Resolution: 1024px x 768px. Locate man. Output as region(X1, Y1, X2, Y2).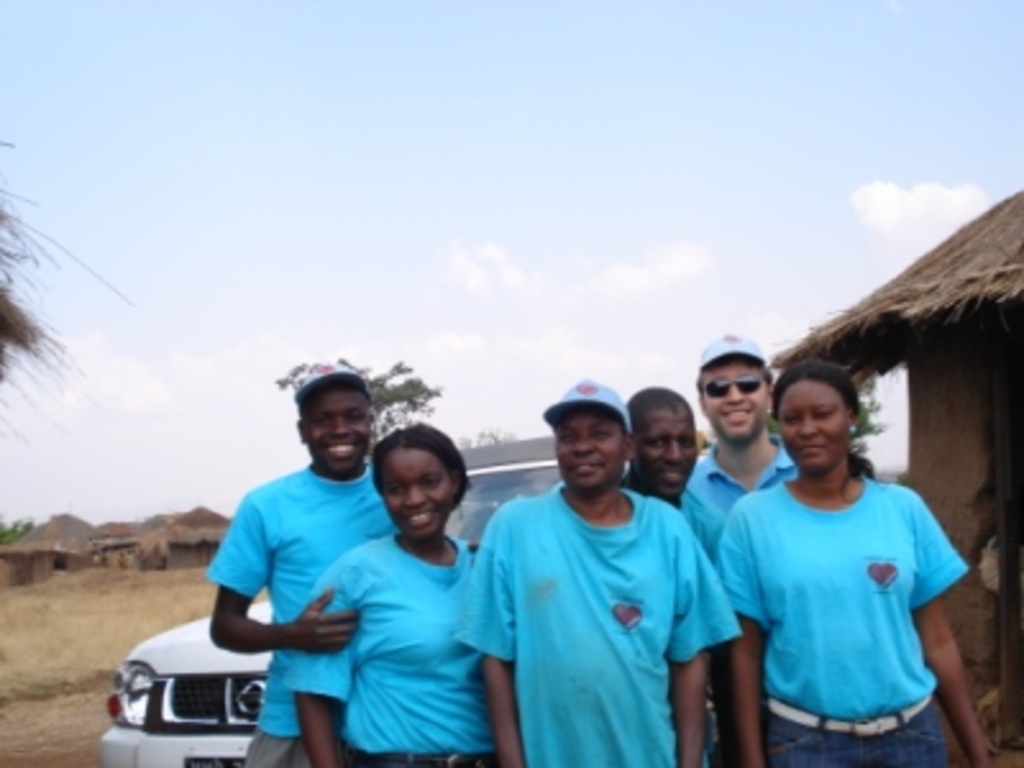
region(686, 315, 799, 763).
